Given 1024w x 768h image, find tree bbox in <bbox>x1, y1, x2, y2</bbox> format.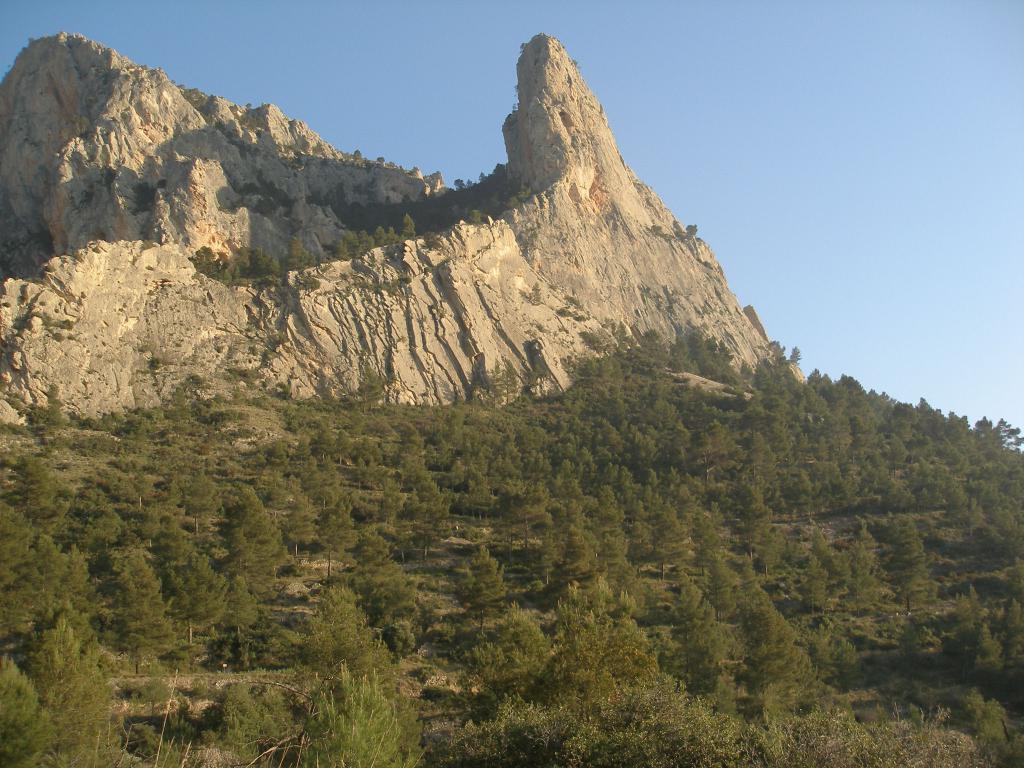
<bbox>0, 500, 56, 590</bbox>.
